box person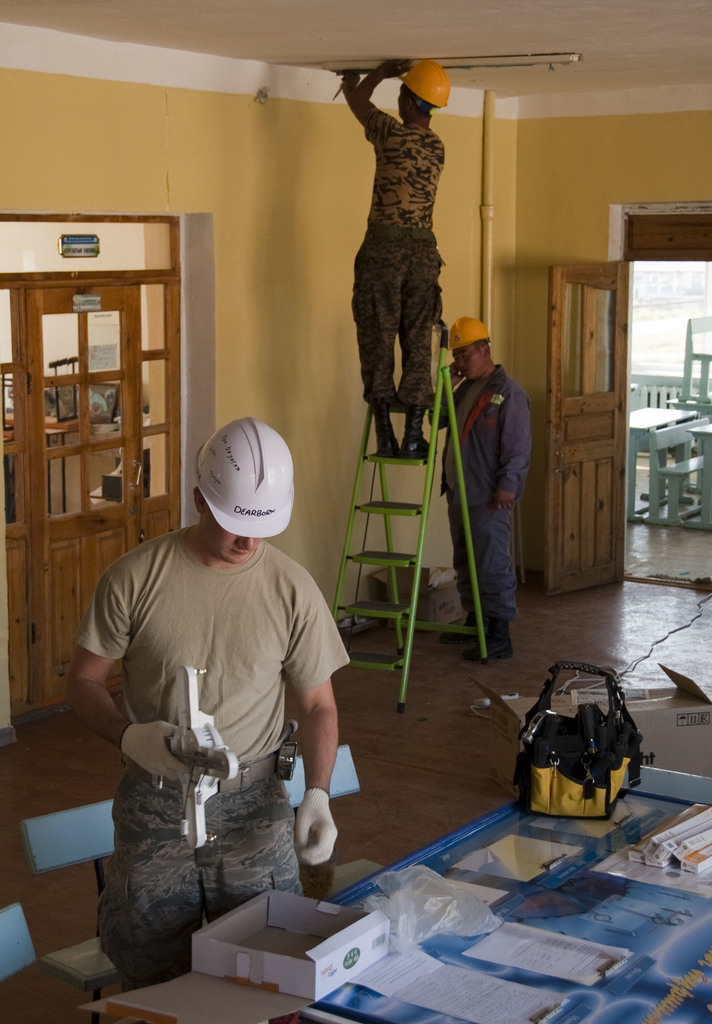
(x1=444, y1=311, x2=539, y2=666)
